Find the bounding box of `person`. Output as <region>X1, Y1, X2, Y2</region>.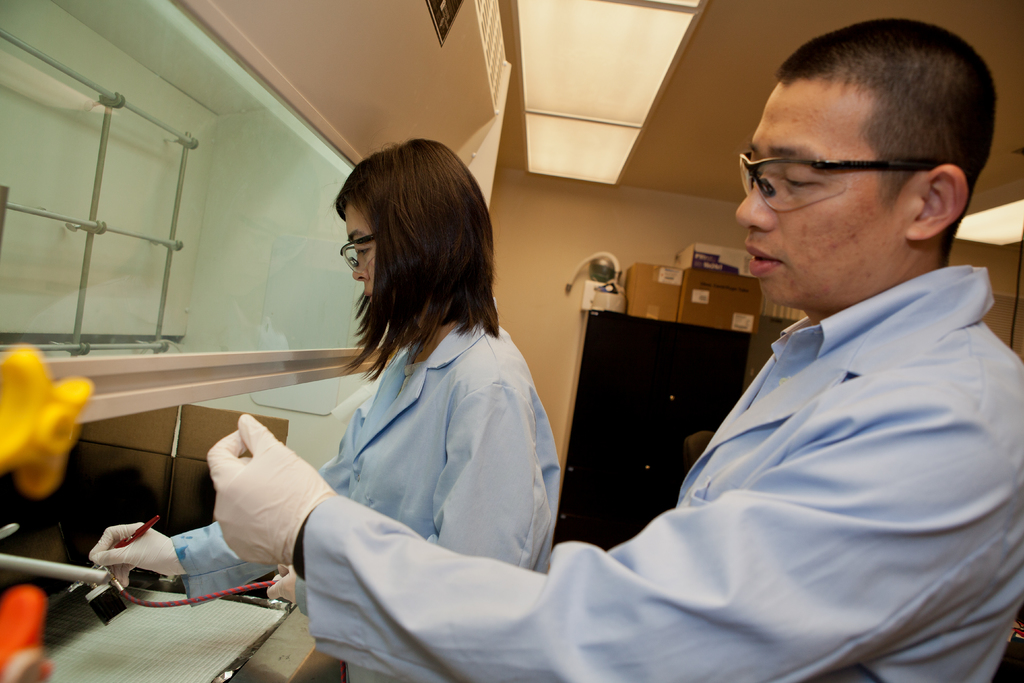
<region>449, 83, 995, 682</region>.
